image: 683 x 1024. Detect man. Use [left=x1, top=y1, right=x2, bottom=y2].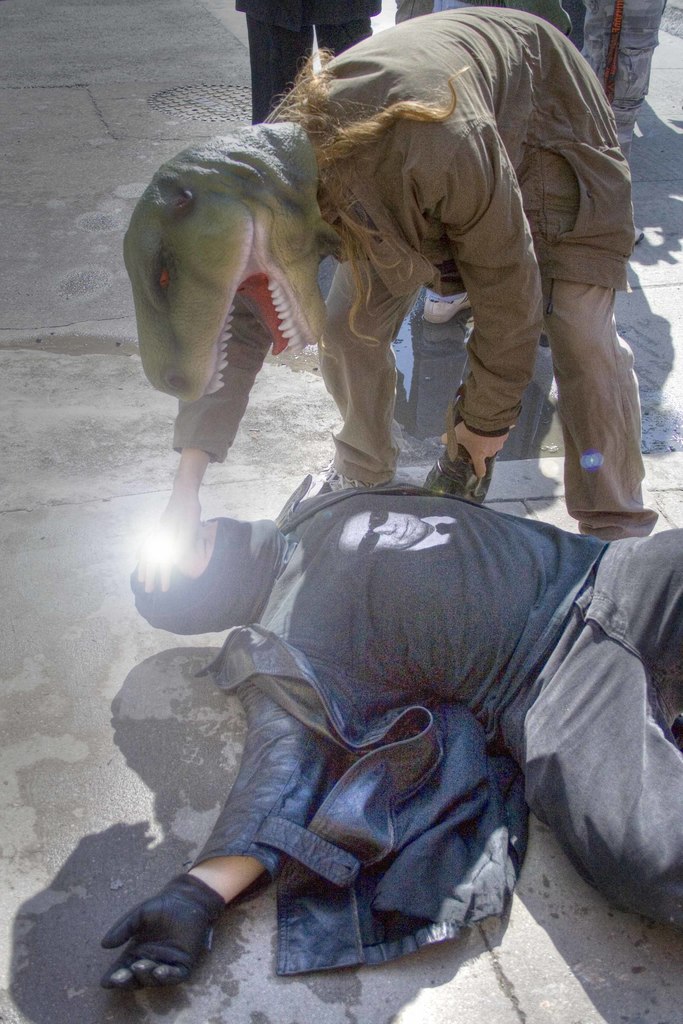
[left=99, top=383, right=682, bottom=993].
